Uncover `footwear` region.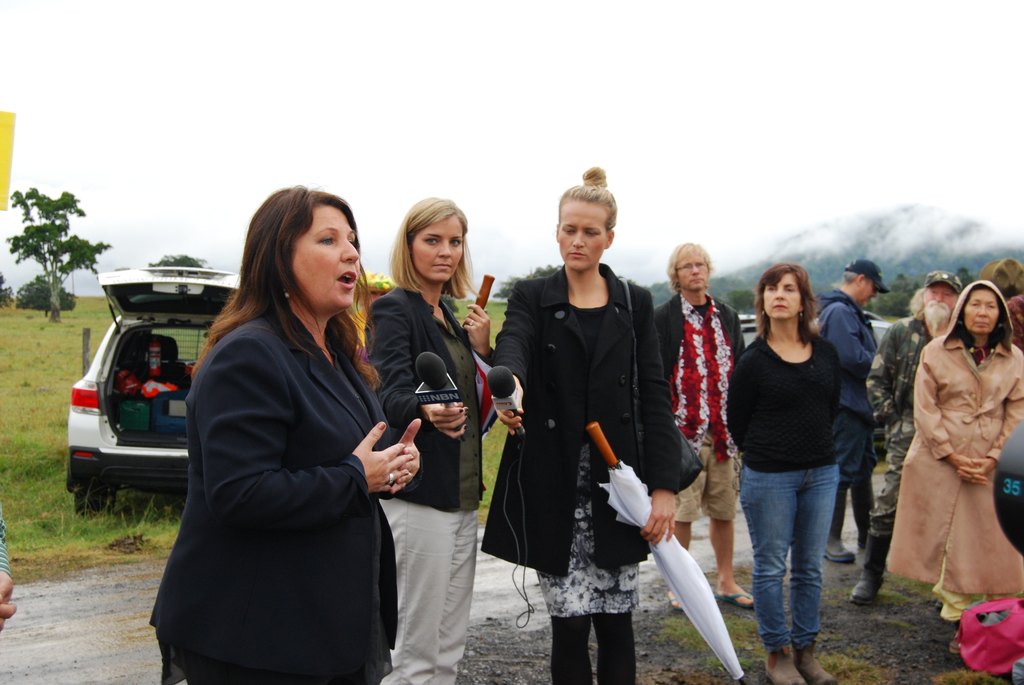
Uncovered: {"x1": 668, "y1": 592, "x2": 683, "y2": 617}.
